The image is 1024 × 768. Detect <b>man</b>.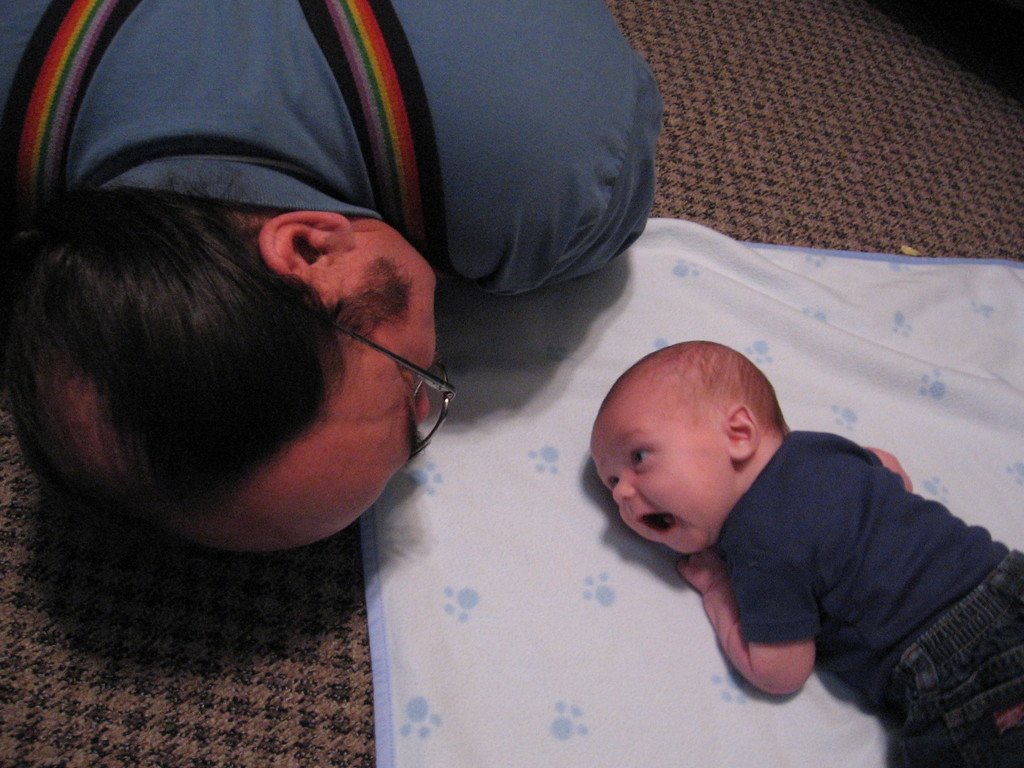
Detection: (0,0,665,554).
